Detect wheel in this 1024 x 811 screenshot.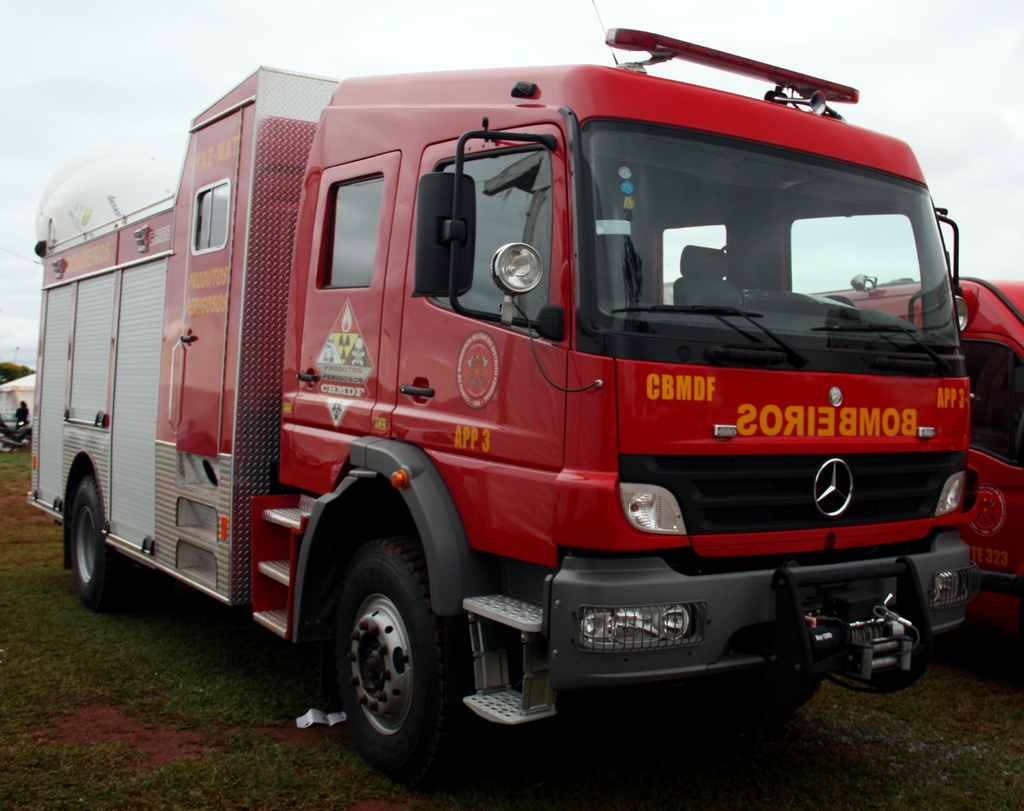
Detection: (73, 475, 130, 610).
